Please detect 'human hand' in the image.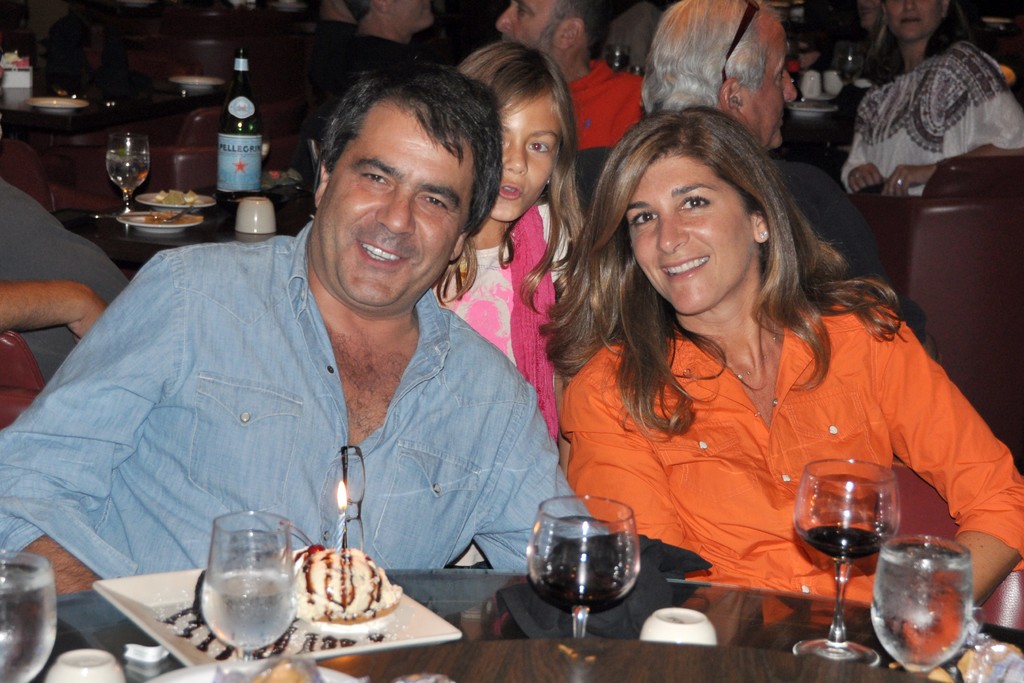
<region>877, 162, 924, 198</region>.
